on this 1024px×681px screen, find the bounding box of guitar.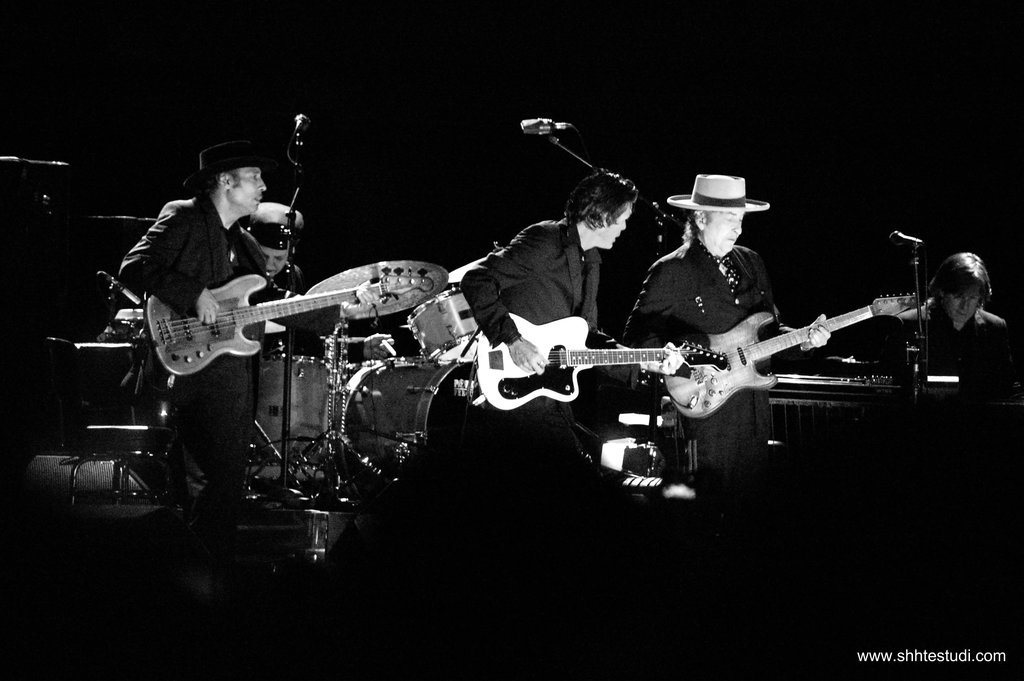
Bounding box: 456 335 732 413.
